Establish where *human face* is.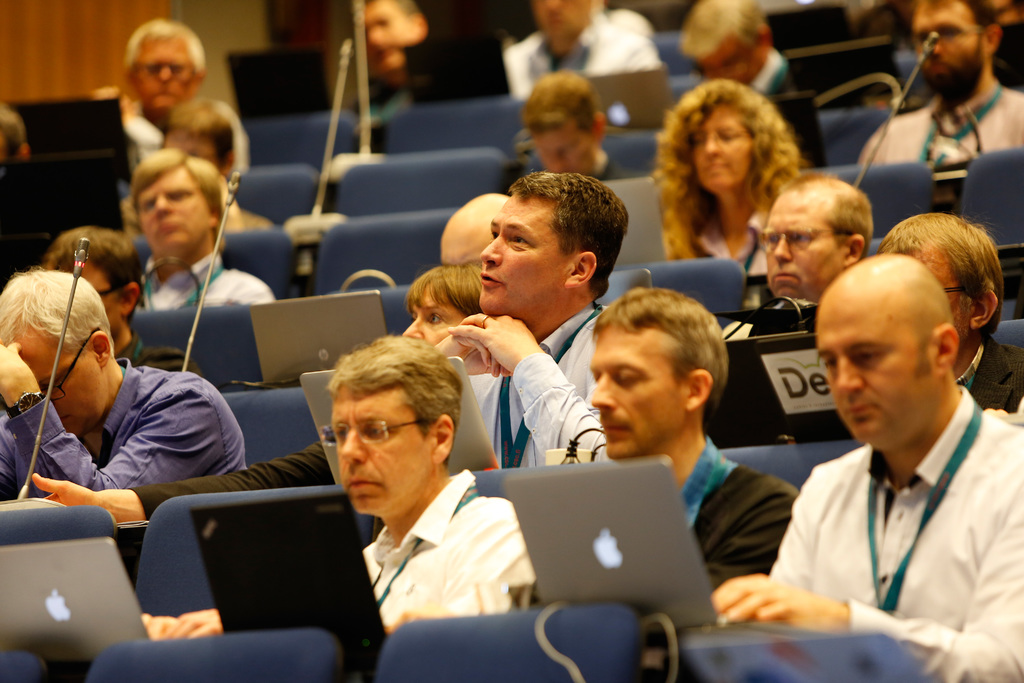
Established at rect(819, 288, 942, 442).
